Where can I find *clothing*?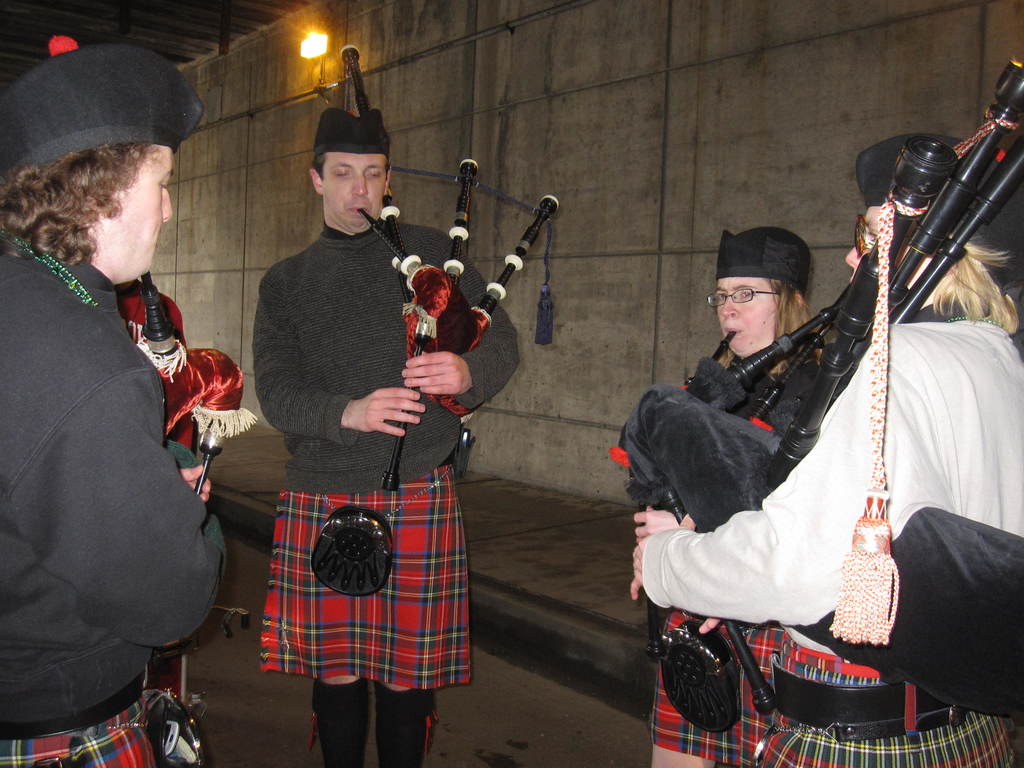
You can find it at rect(0, 240, 241, 767).
